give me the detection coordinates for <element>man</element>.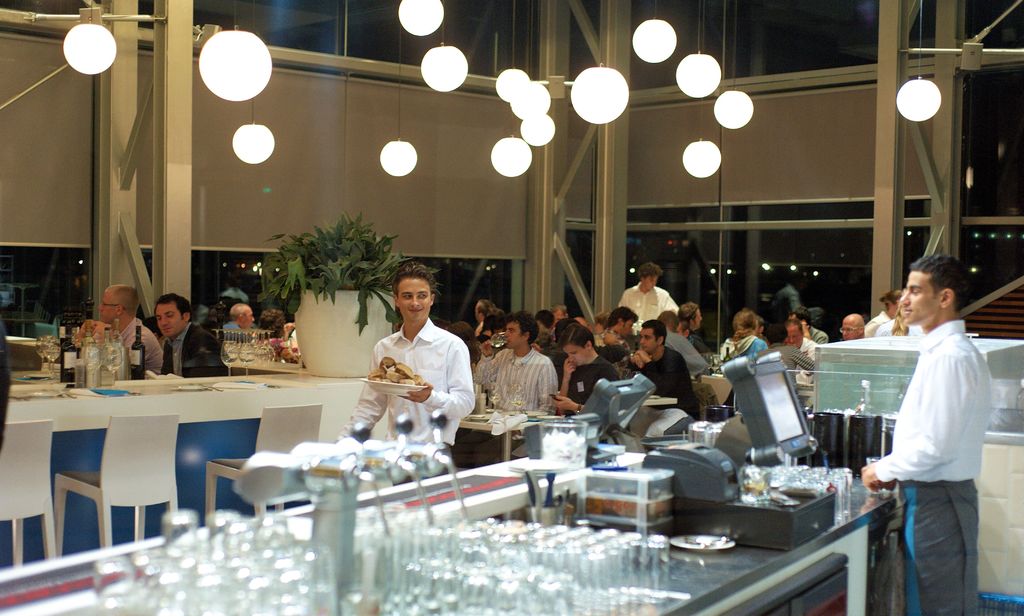
bbox(849, 213, 995, 615).
